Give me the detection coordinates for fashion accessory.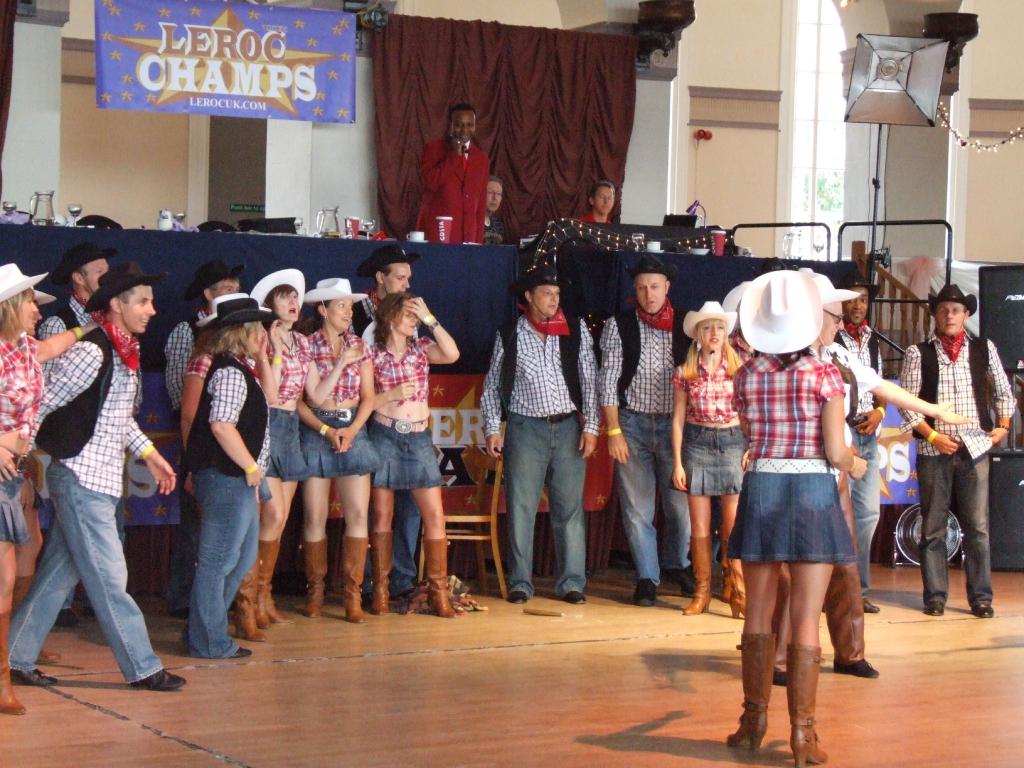
(left=249, top=269, right=308, bottom=358).
